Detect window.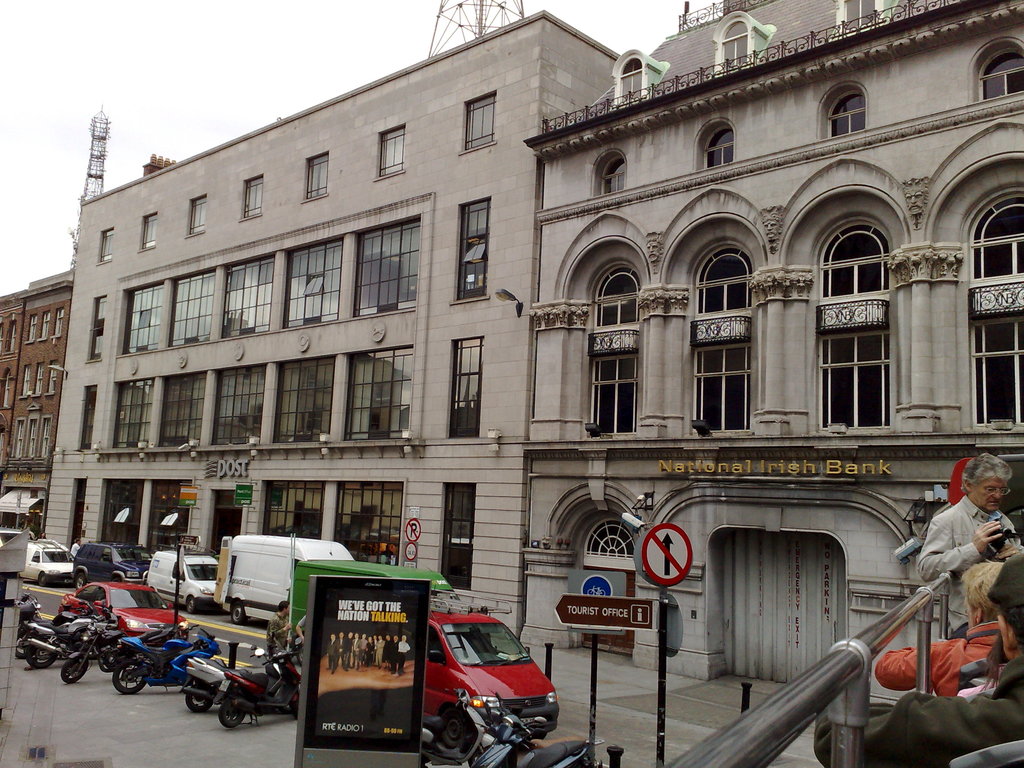
Detected at Rect(12, 417, 24, 455).
